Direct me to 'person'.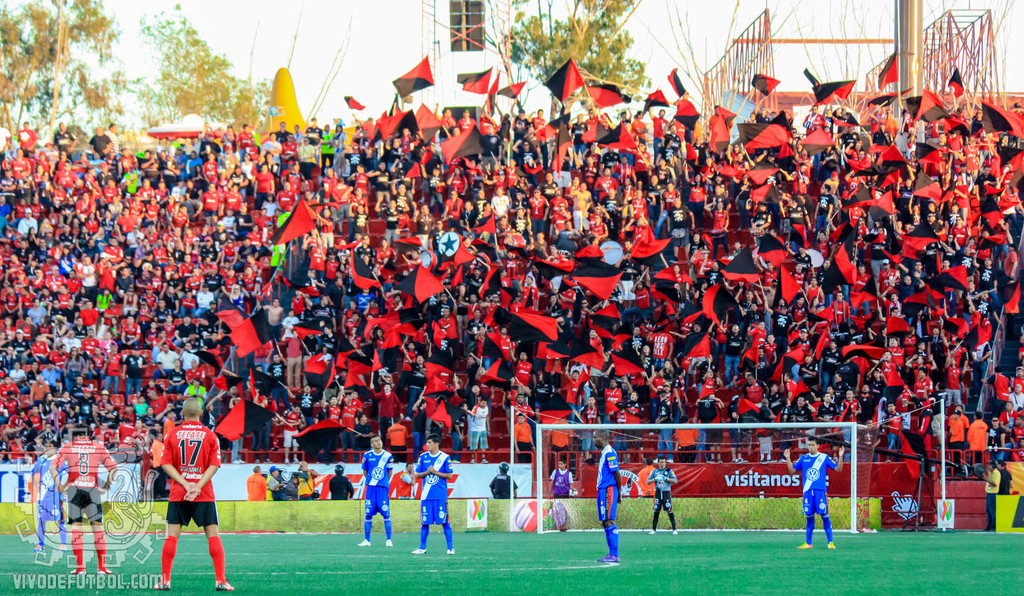
Direction: (left=150, top=397, right=224, bottom=574).
